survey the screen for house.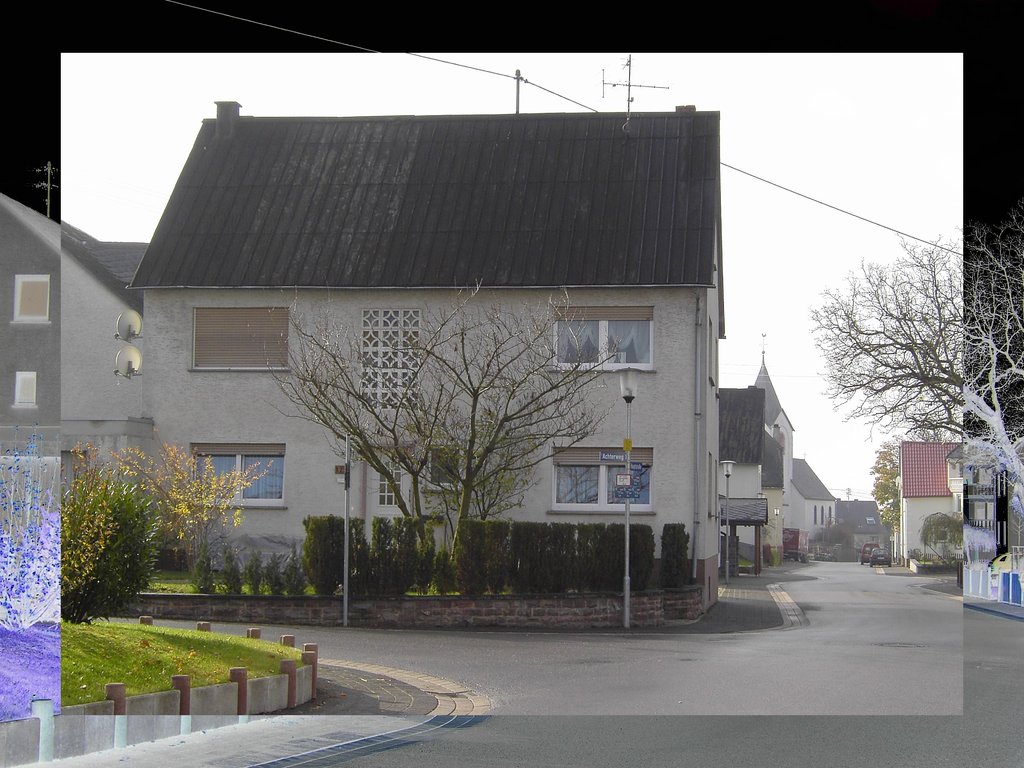
Survey found: pyautogui.locateOnScreen(888, 439, 970, 572).
